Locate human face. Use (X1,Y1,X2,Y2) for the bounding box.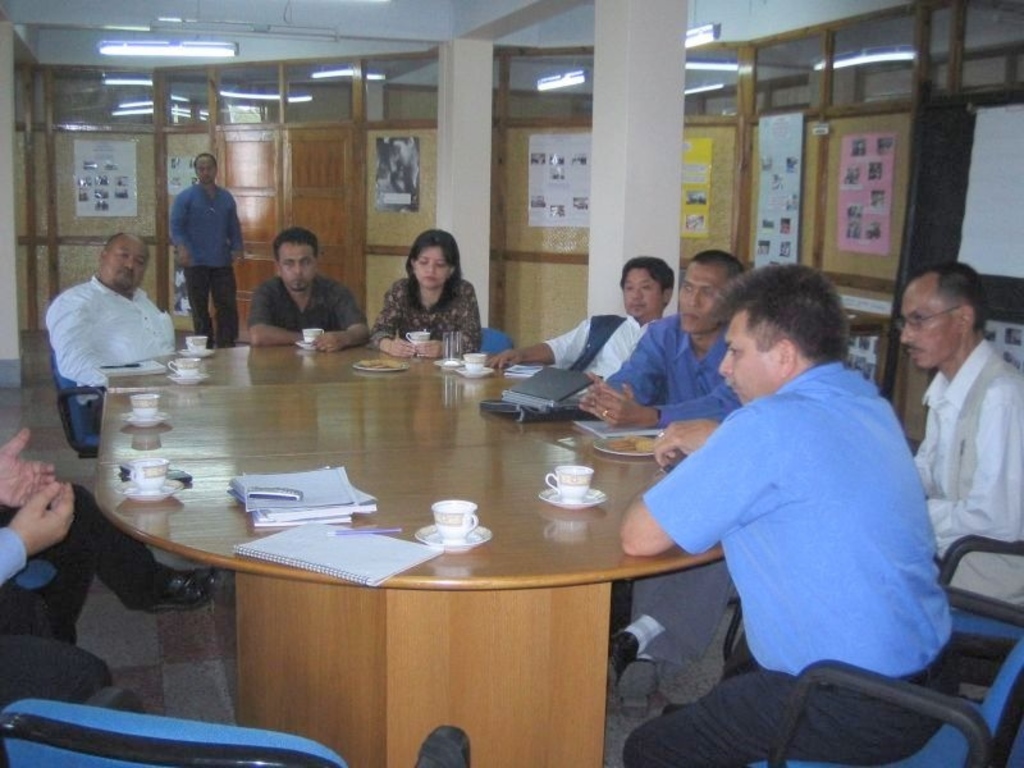
(99,232,150,288).
